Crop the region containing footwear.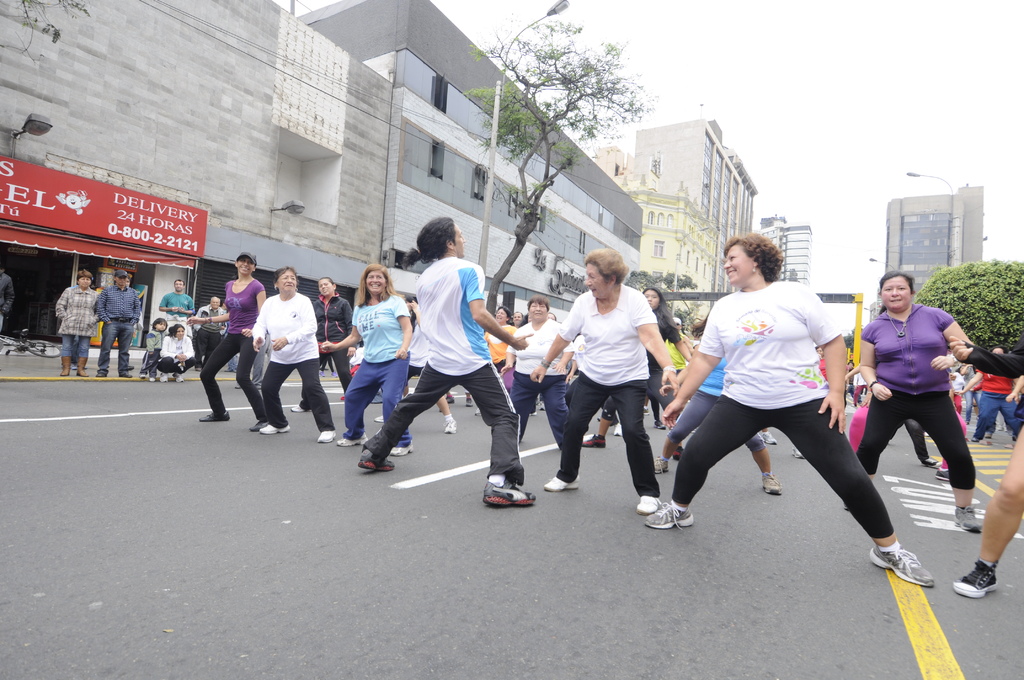
Crop region: pyautogui.locateOnScreen(390, 444, 413, 457).
